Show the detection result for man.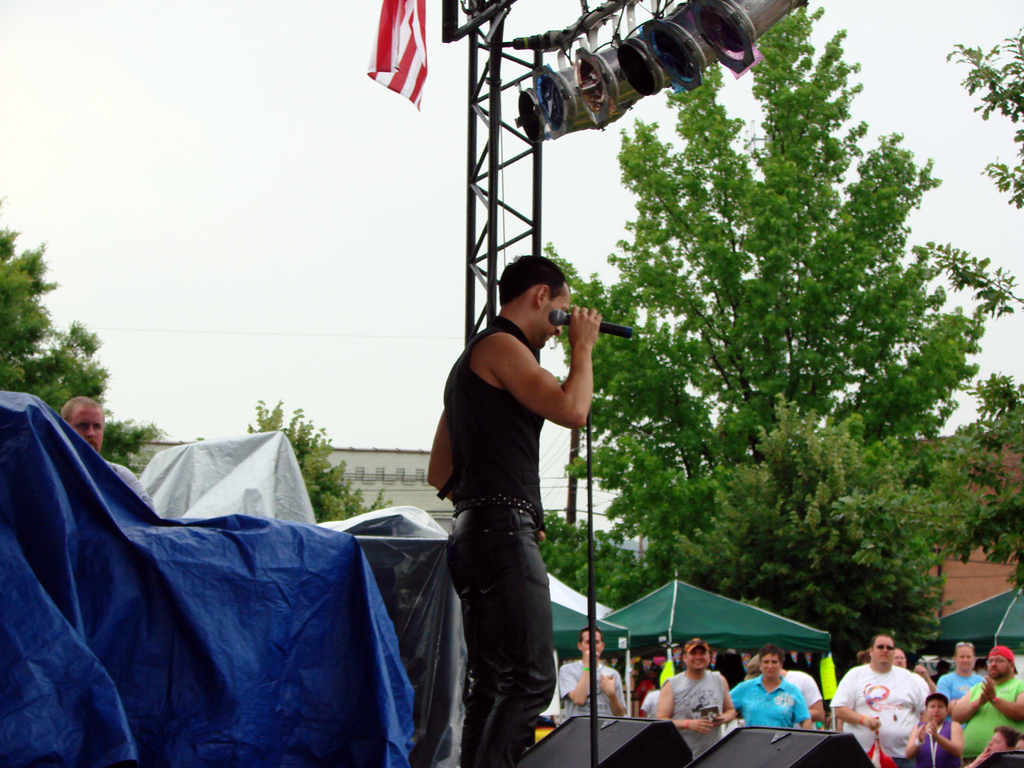
pyautogui.locateOnScreen(952, 647, 1023, 766).
